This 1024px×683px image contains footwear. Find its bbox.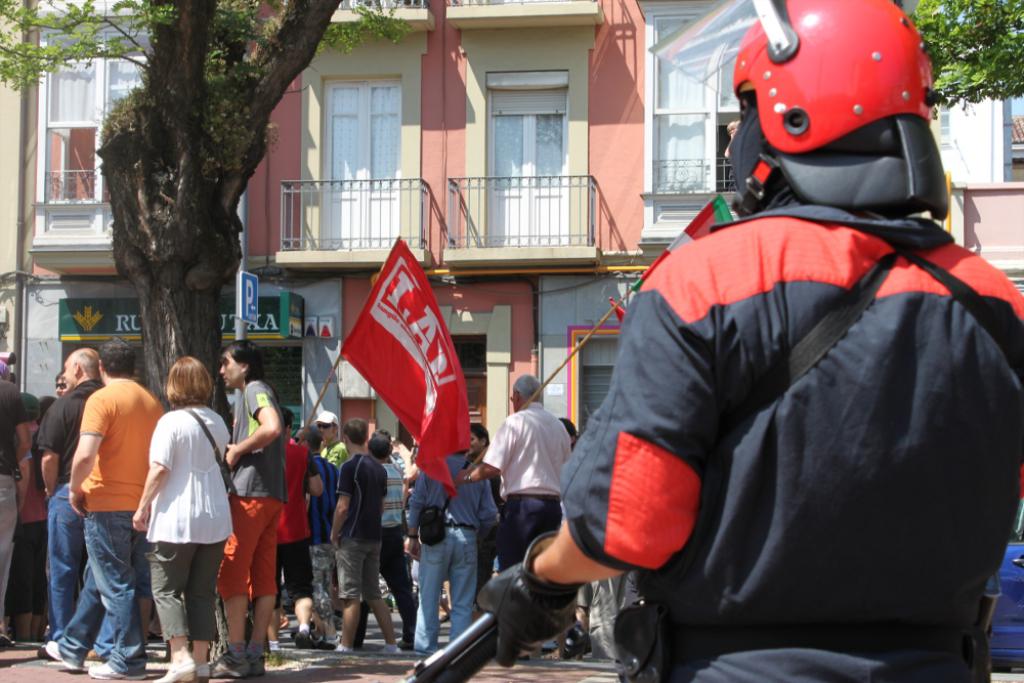
[x1=89, y1=660, x2=141, y2=682].
